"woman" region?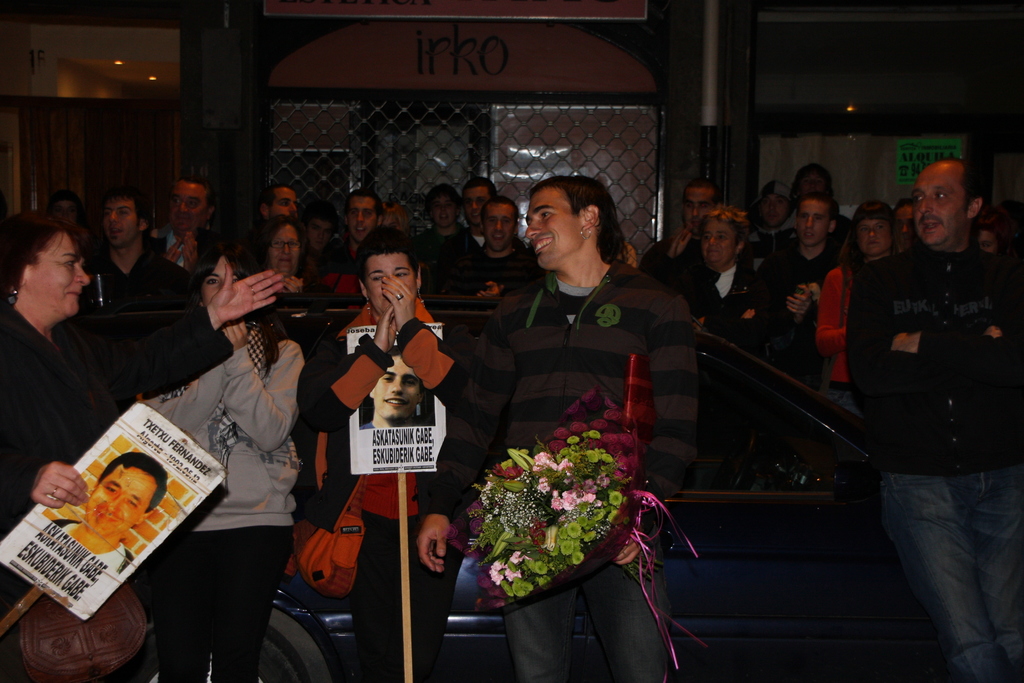
(left=301, top=251, right=461, bottom=664)
